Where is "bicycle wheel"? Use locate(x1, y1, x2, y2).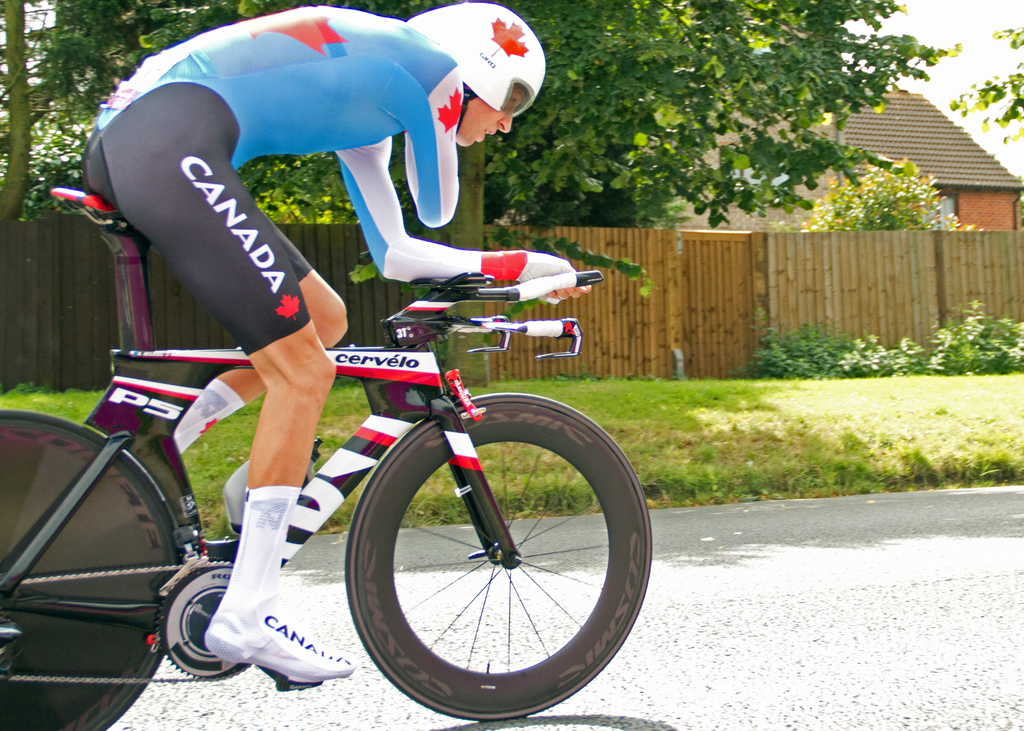
locate(335, 396, 646, 729).
